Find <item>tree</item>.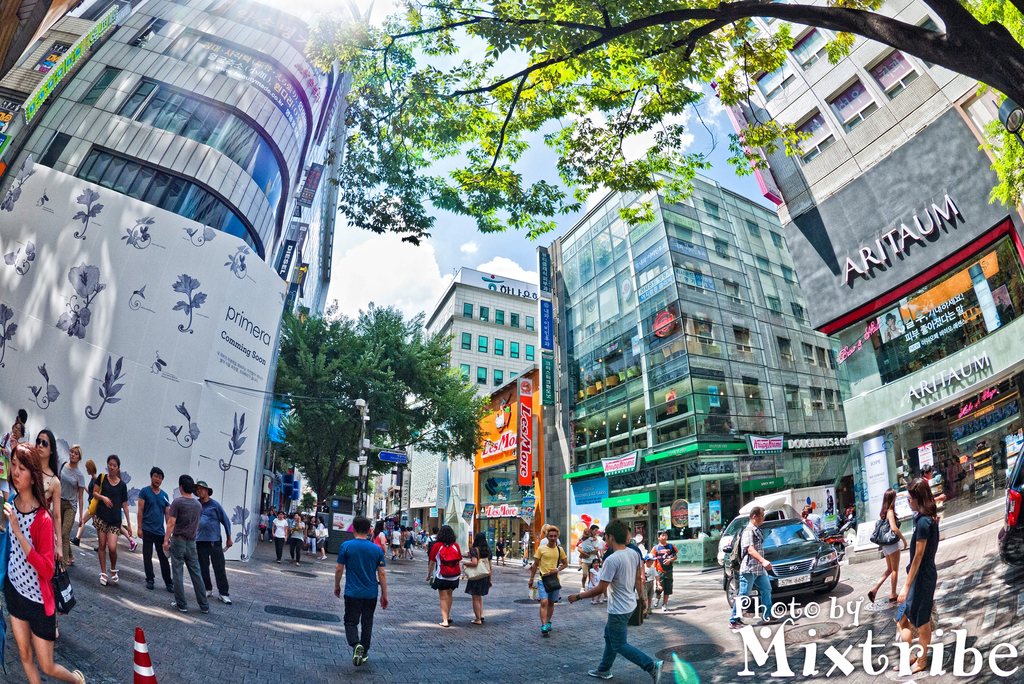
254,316,472,516.
